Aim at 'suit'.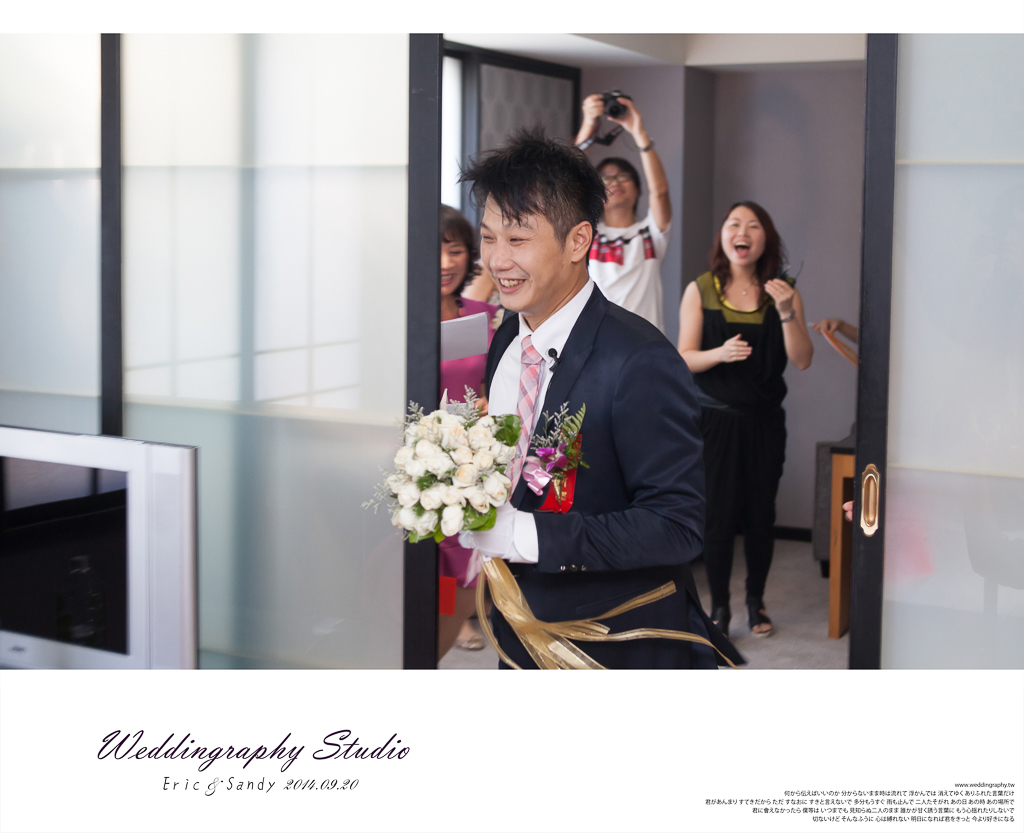
Aimed at bbox(484, 280, 748, 674).
